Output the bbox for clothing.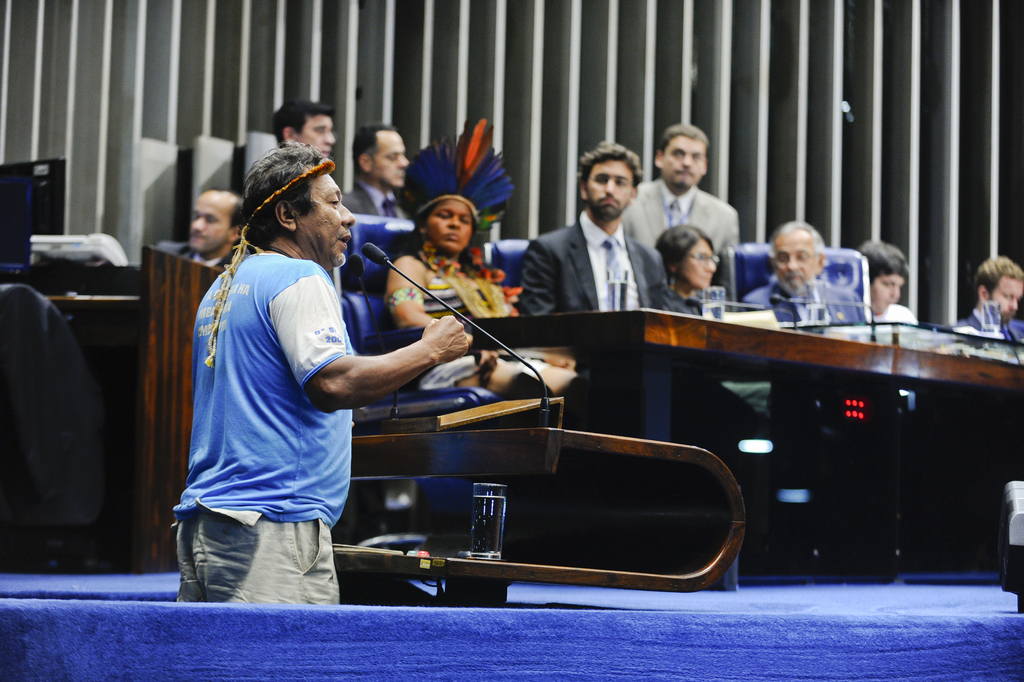
958:315:1023:361.
